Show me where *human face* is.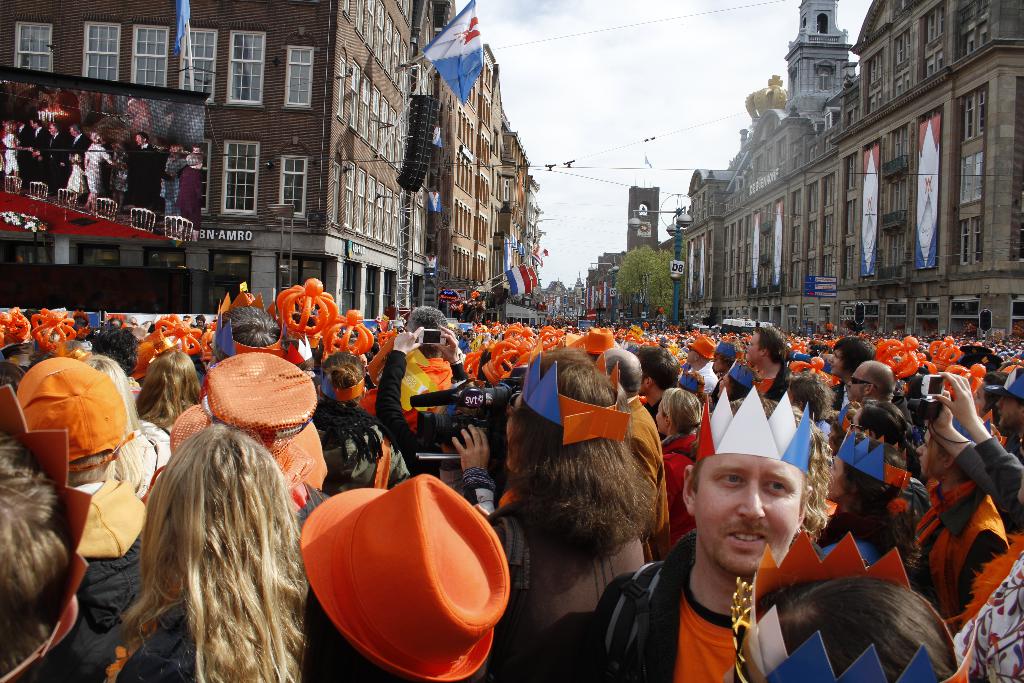
*human face* is at locate(196, 321, 203, 327).
